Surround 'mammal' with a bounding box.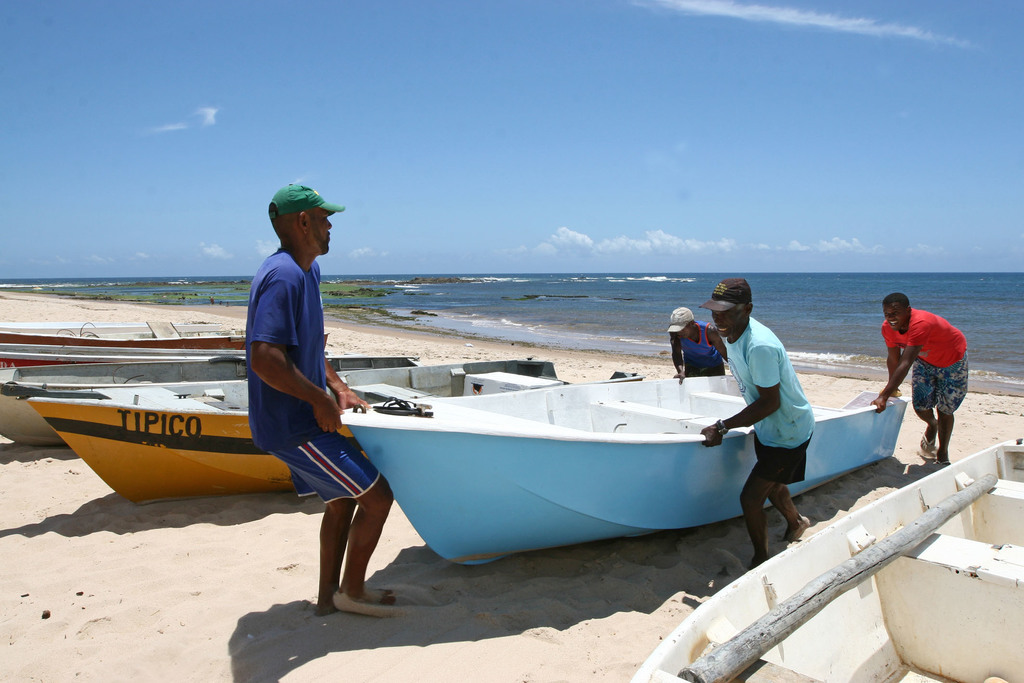
668, 304, 728, 379.
